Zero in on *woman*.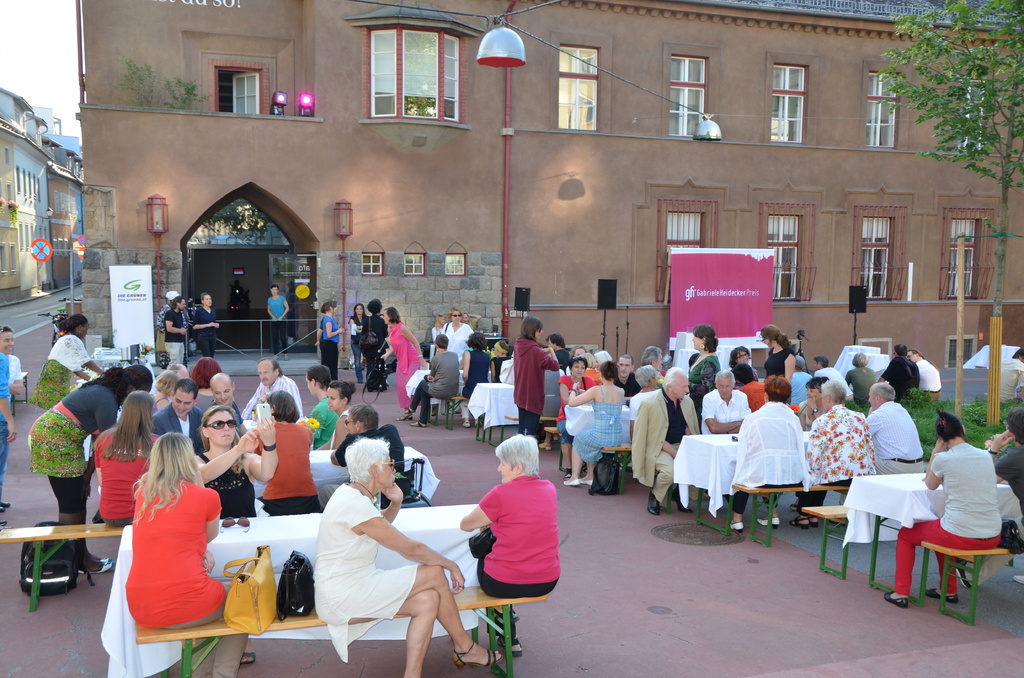
Zeroed in: <region>35, 315, 113, 407</region>.
